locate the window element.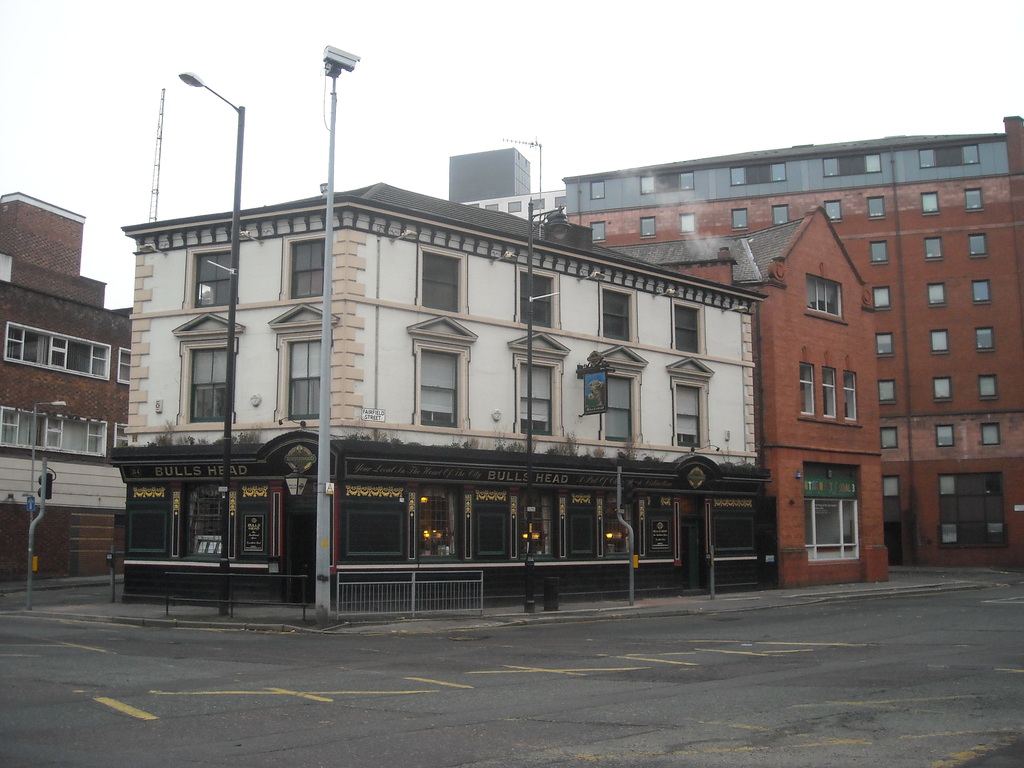
Element bbox: [932, 377, 952, 399].
